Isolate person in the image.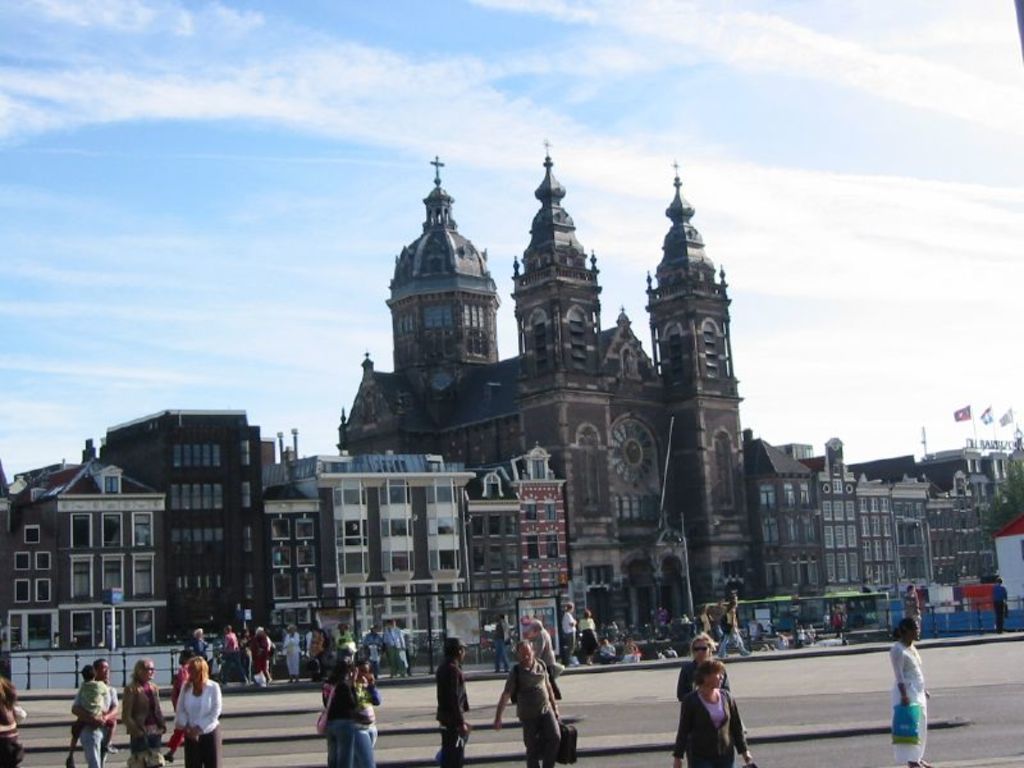
Isolated region: select_region(671, 657, 753, 767).
